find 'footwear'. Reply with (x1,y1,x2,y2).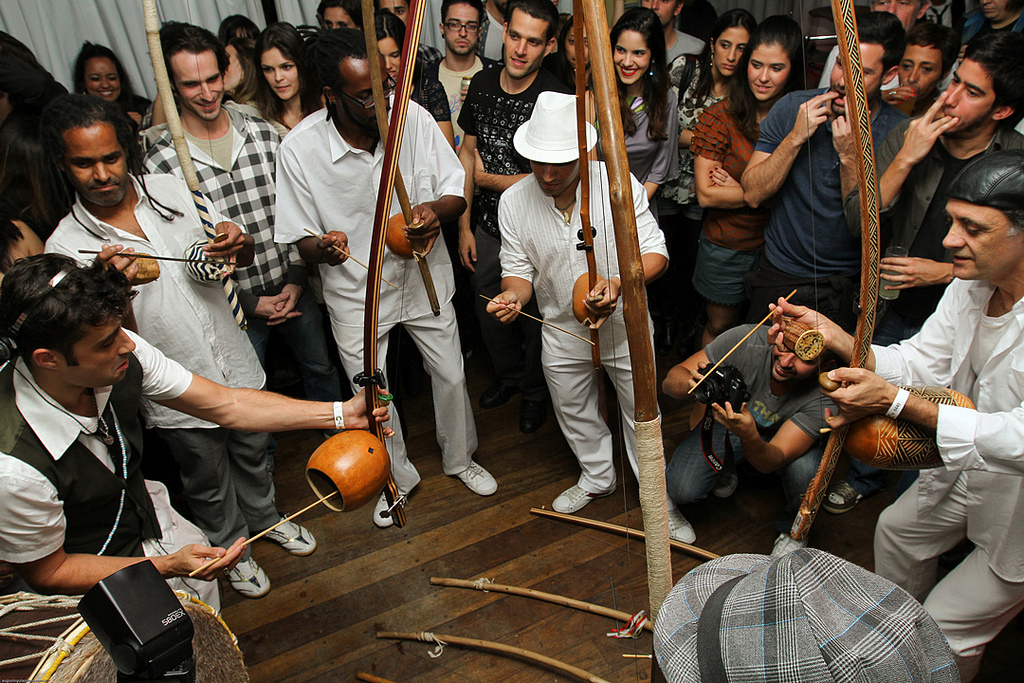
(226,560,273,597).
